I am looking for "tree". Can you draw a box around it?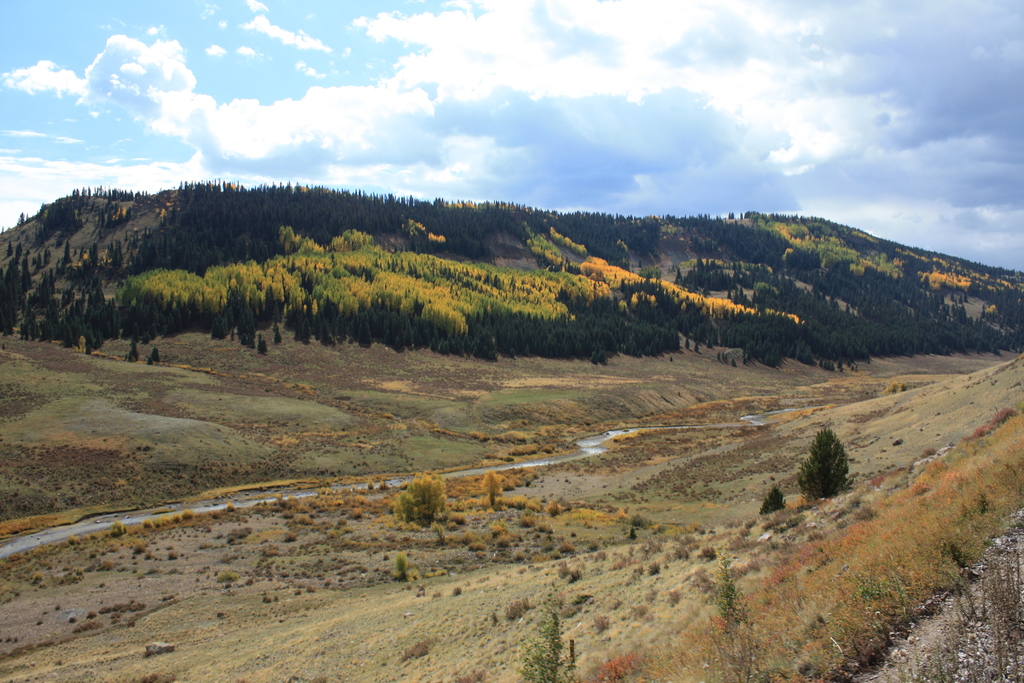
Sure, the bounding box is 795,429,851,499.
